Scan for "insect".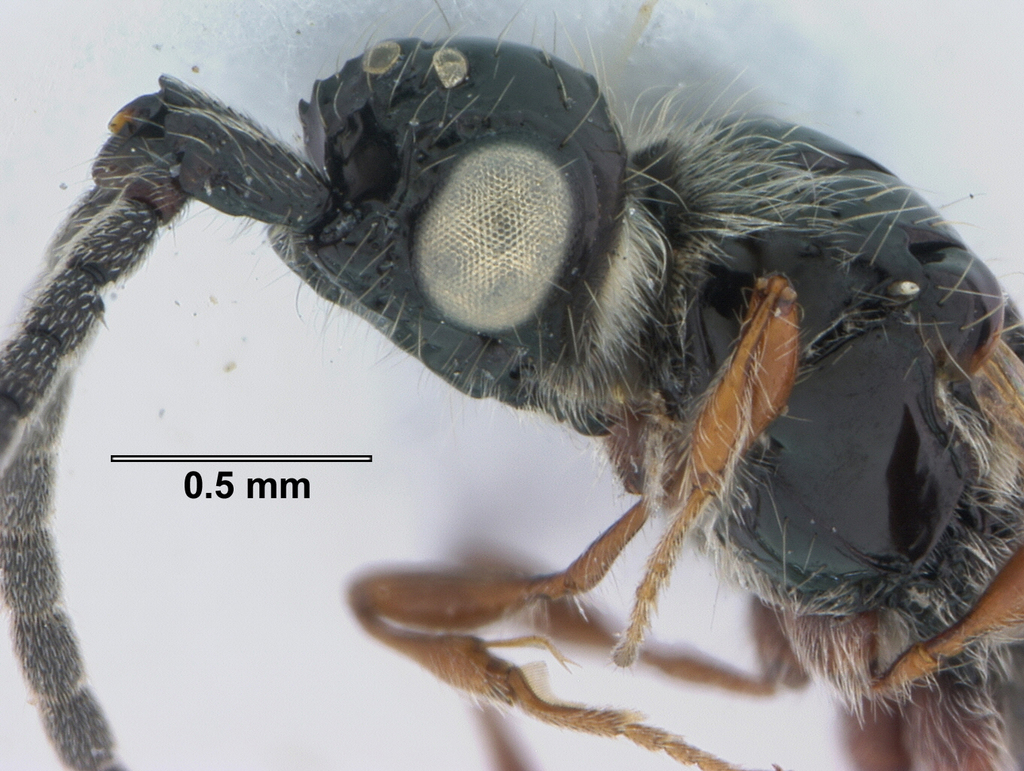
Scan result: box=[0, 0, 1023, 770].
